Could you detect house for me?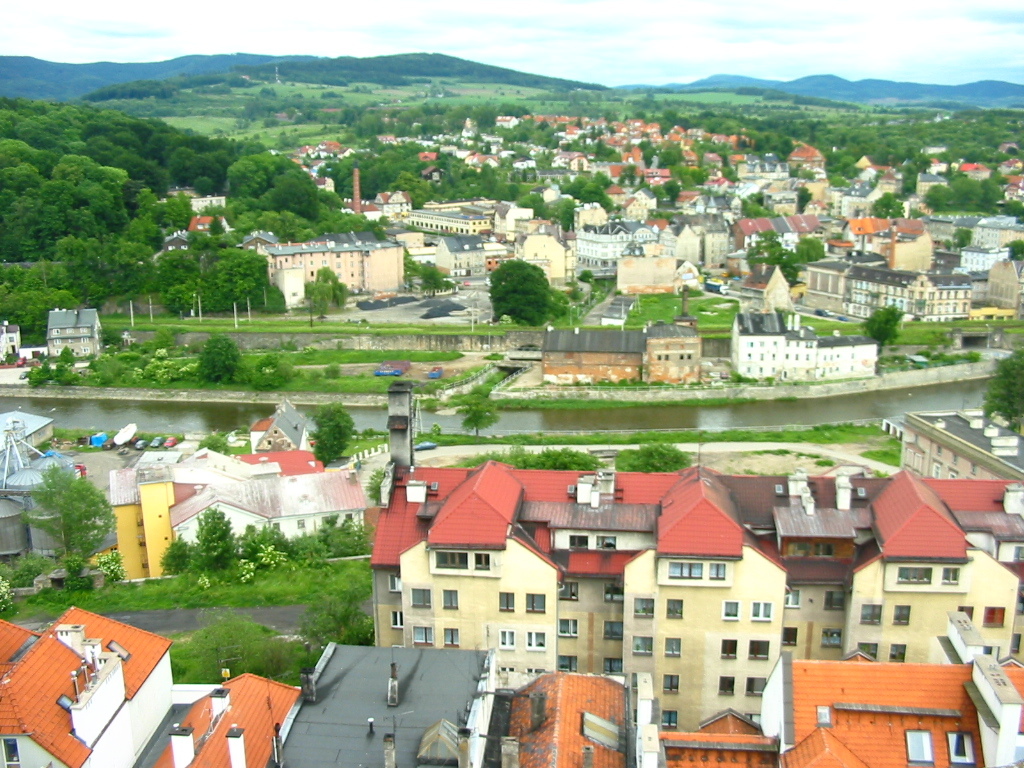
Detection result: [x1=494, y1=209, x2=519, y2=236].
